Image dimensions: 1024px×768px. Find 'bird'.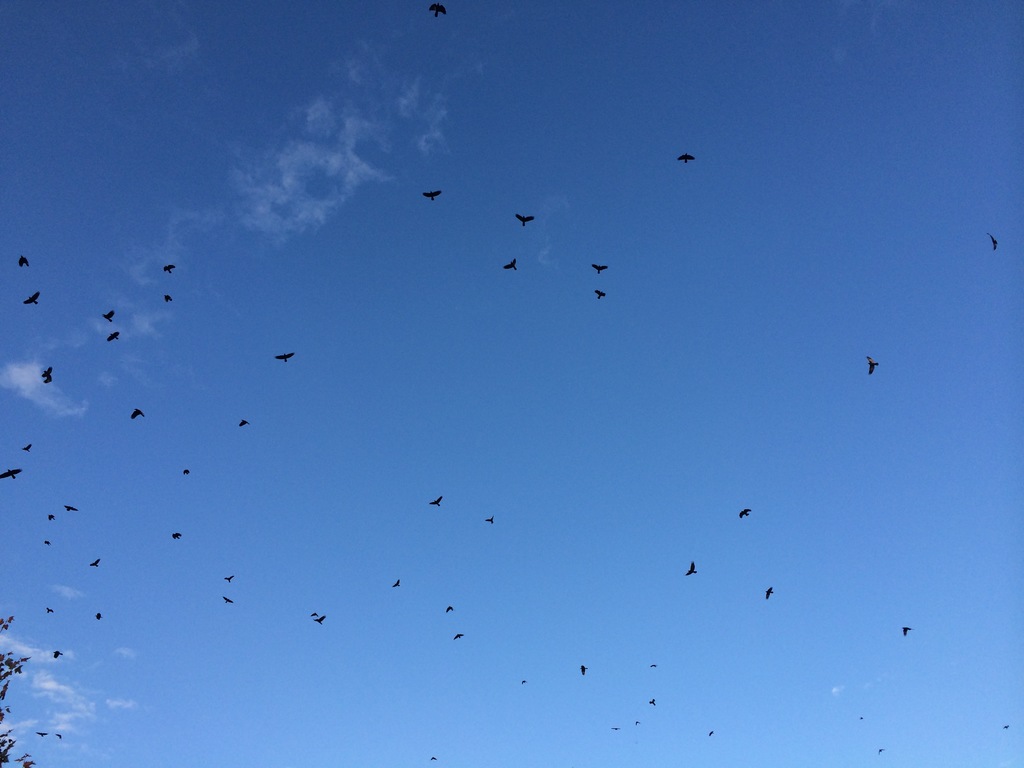
{"left": 168, "top": 291, "right": 177, "bottom": 306}.
